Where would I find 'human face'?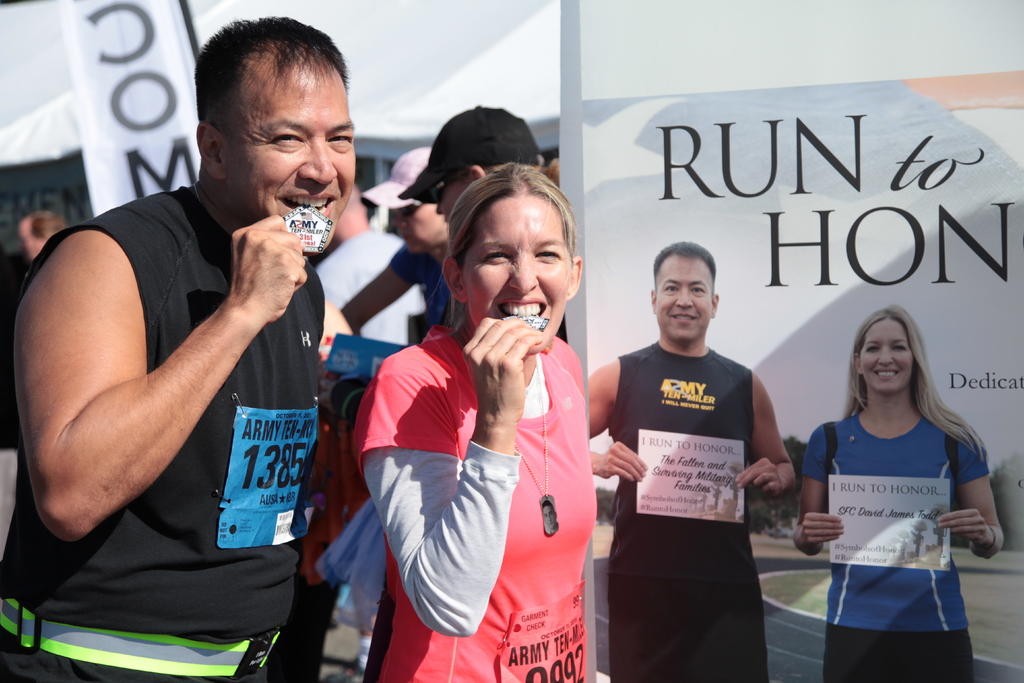
At 862, 317, 917, 394.
